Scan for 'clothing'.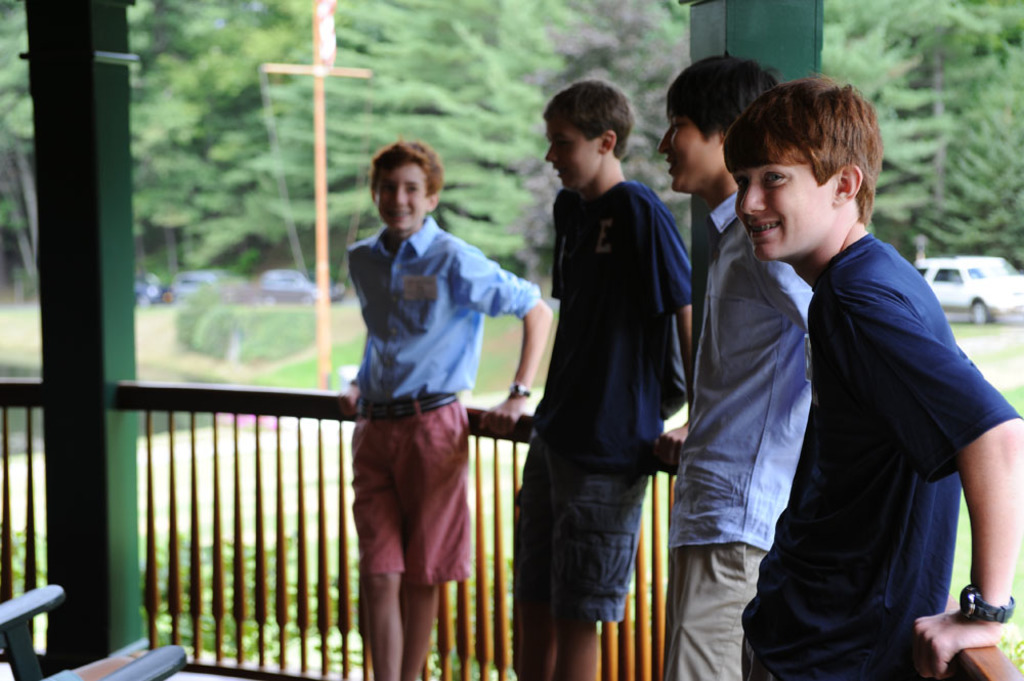
Scan result: x1=40 y1=667 x2=86 y2=680.
